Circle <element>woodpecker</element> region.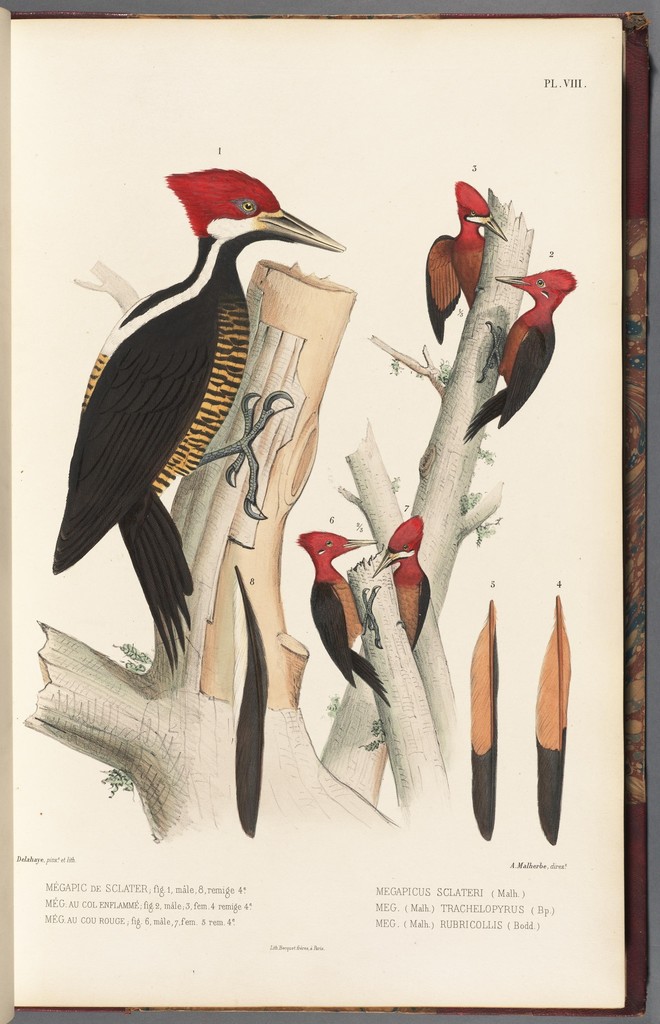
Region: x1=473, y1=265, x2=578, y2=436.
